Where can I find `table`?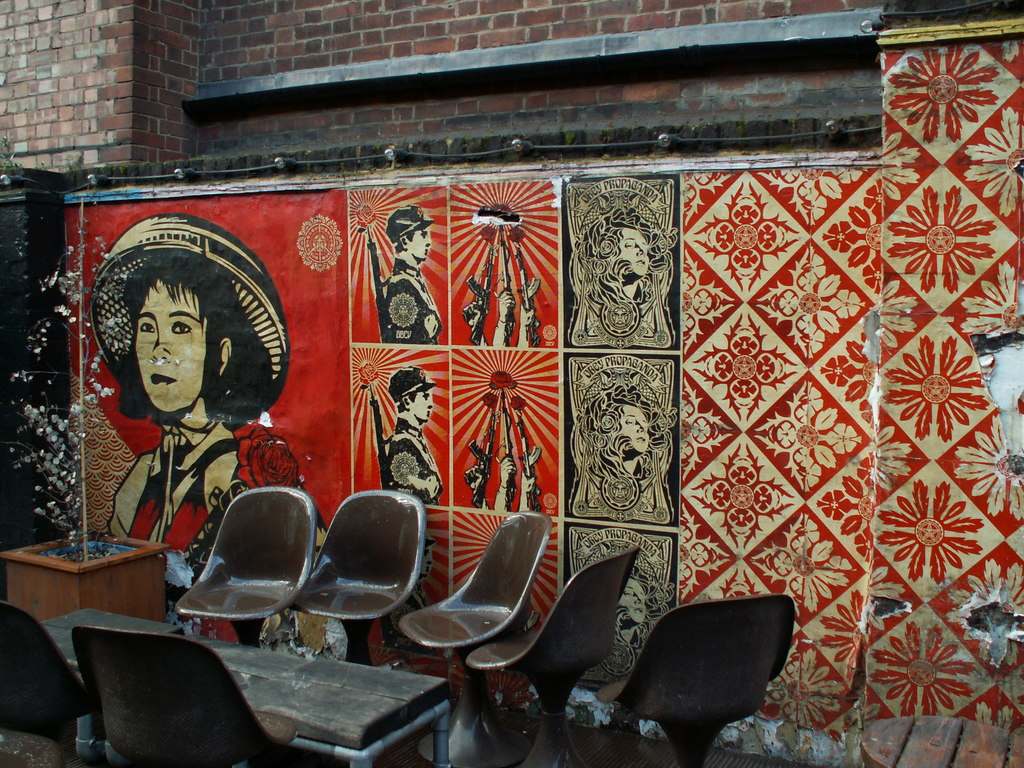
You can find it at bbox=[190, 633, 451, 767].
